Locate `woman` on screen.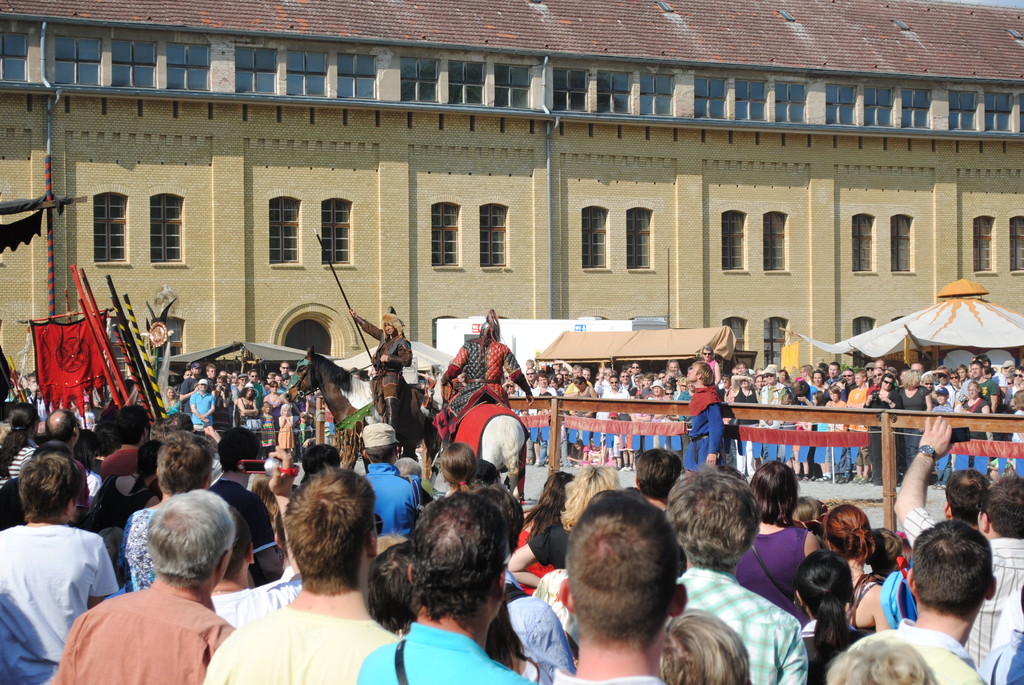
On screen at [213, 375, 232, 432].
